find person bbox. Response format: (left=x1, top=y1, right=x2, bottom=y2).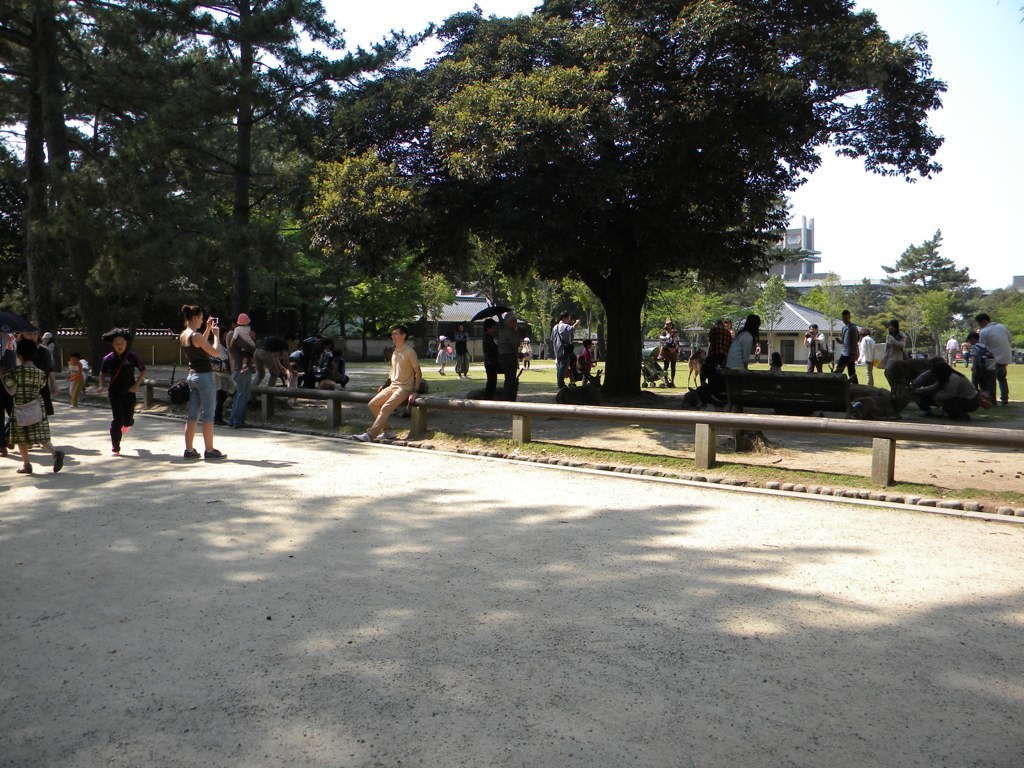
(left=946, top=335, right=959, bottom=370).
